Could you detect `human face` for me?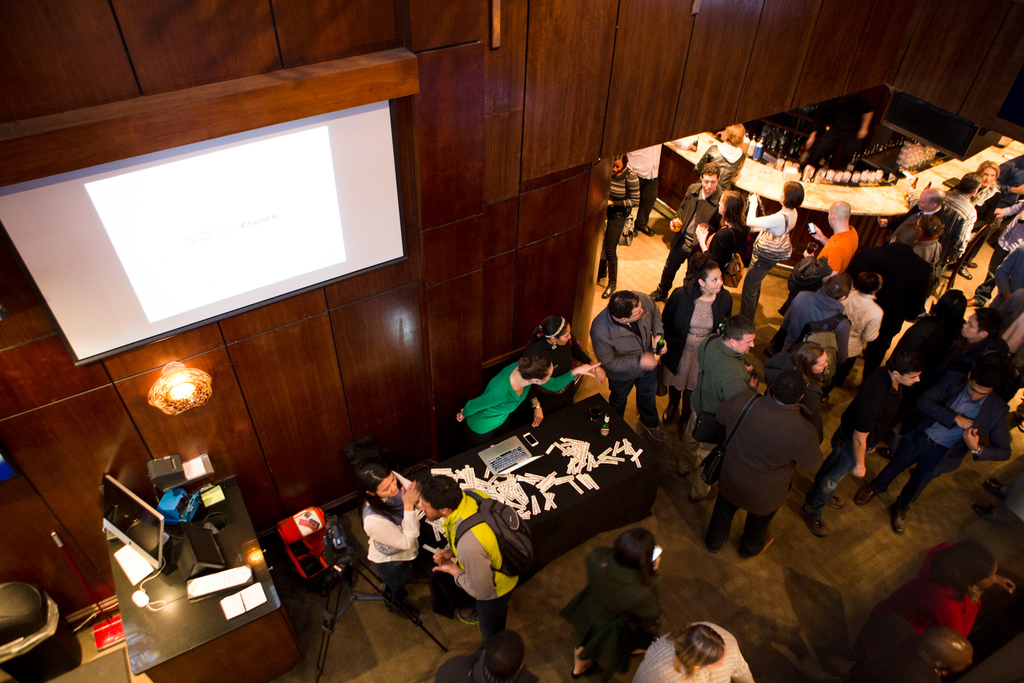
Detection result: crop(705, 268, 723, 294).
